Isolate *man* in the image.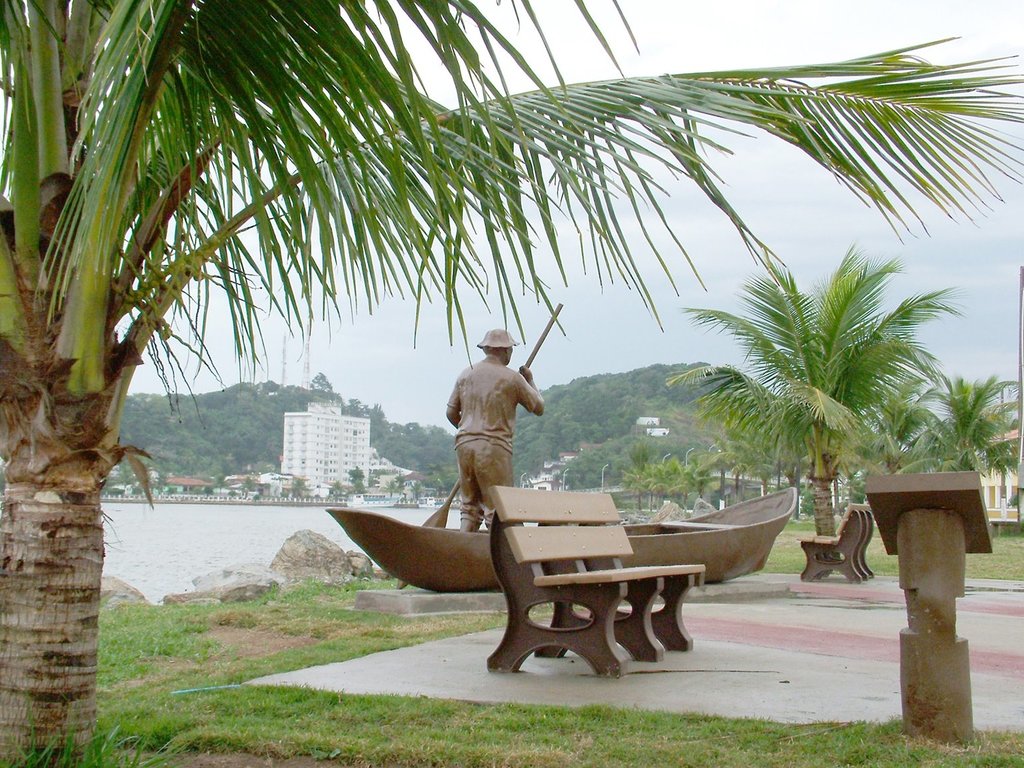
Isolated region: region(430, 330, 550, 527).
